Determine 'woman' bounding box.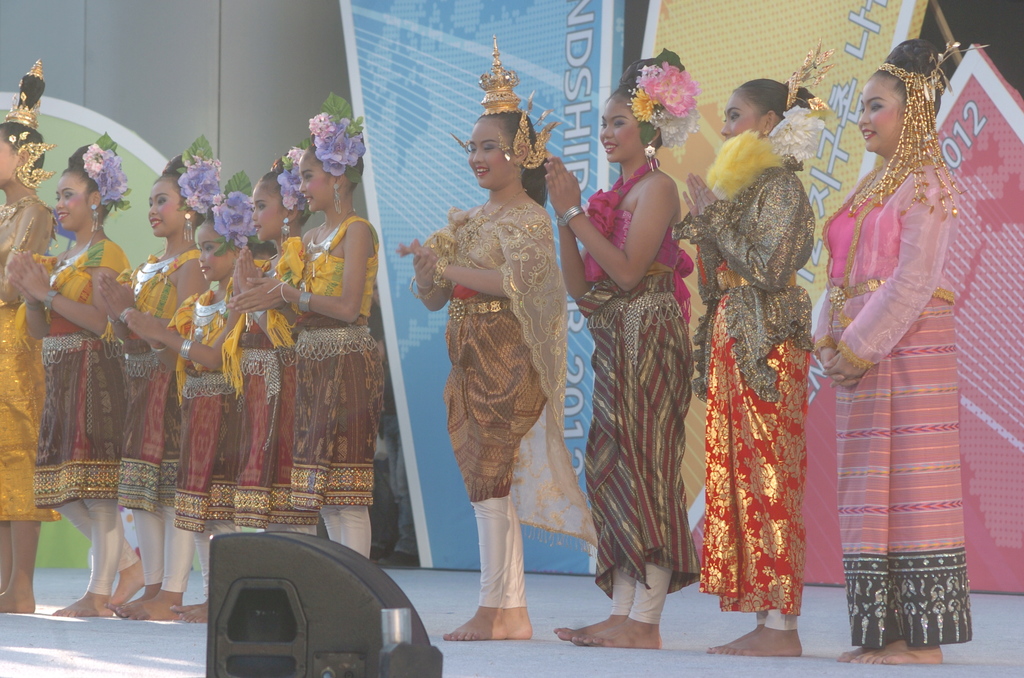
Determined: detection(410, 99, 579, 622).
